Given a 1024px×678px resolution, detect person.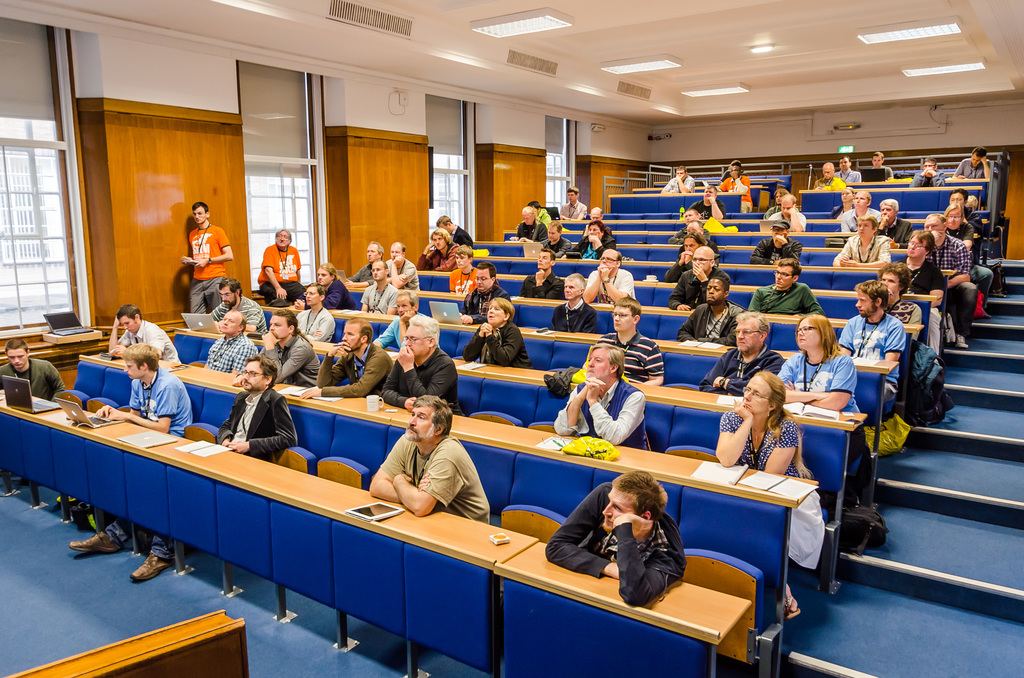
rect(671, 275, 752, 357).
